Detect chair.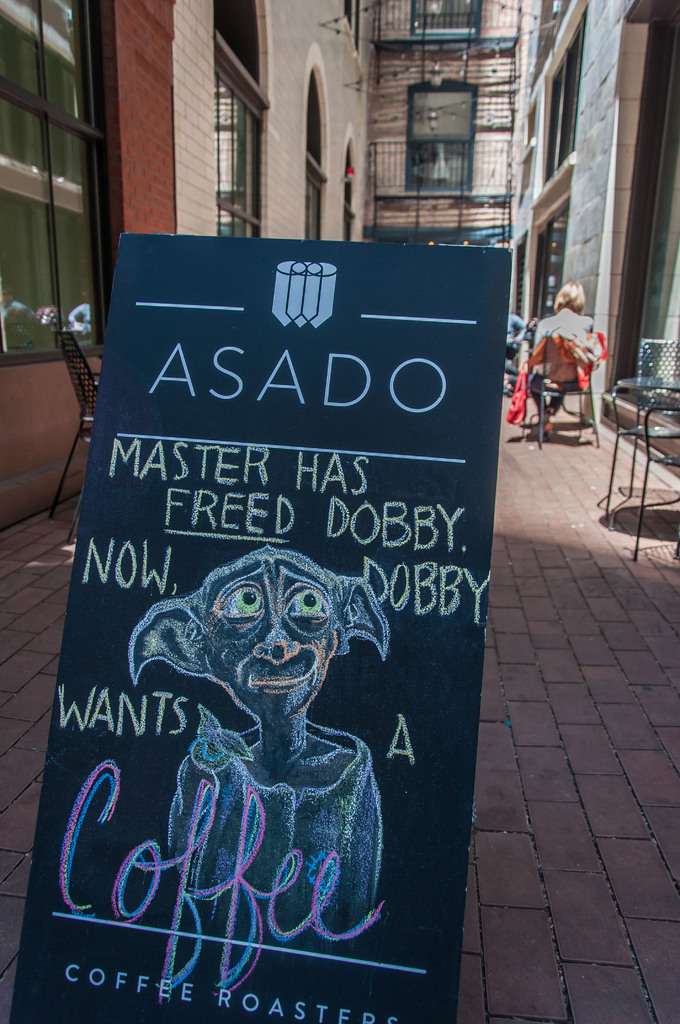
Detected at (x1=518, y1=340, x2=598, y2=447).
